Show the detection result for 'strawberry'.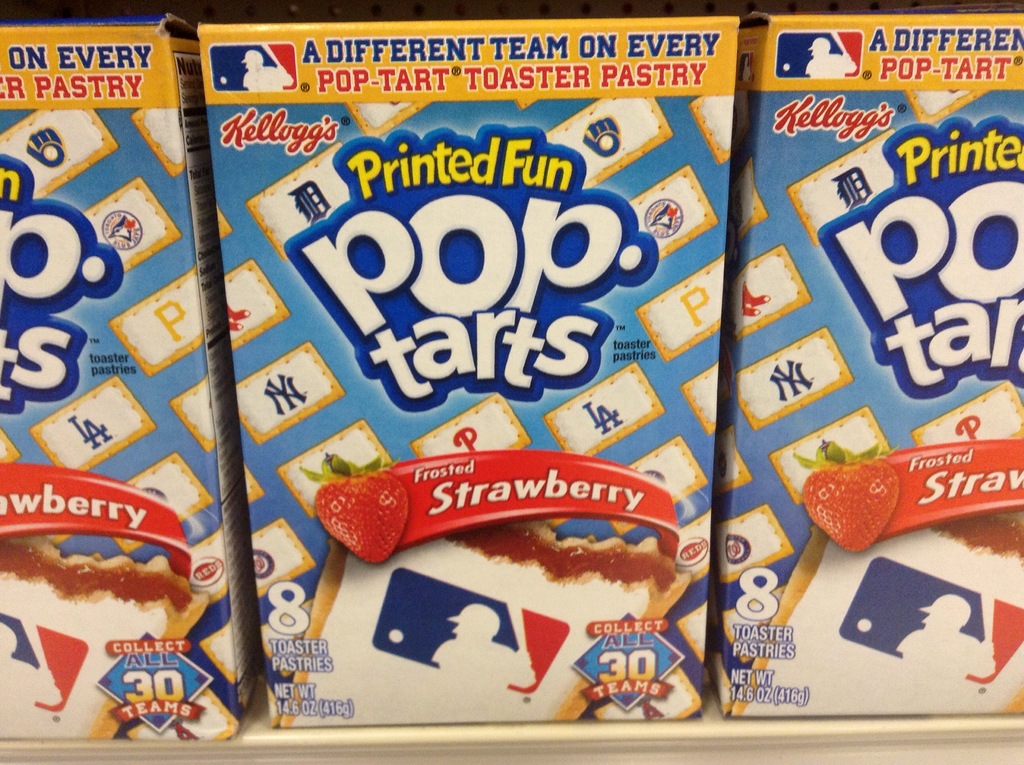
select_region(787, 435, 906, 554).
